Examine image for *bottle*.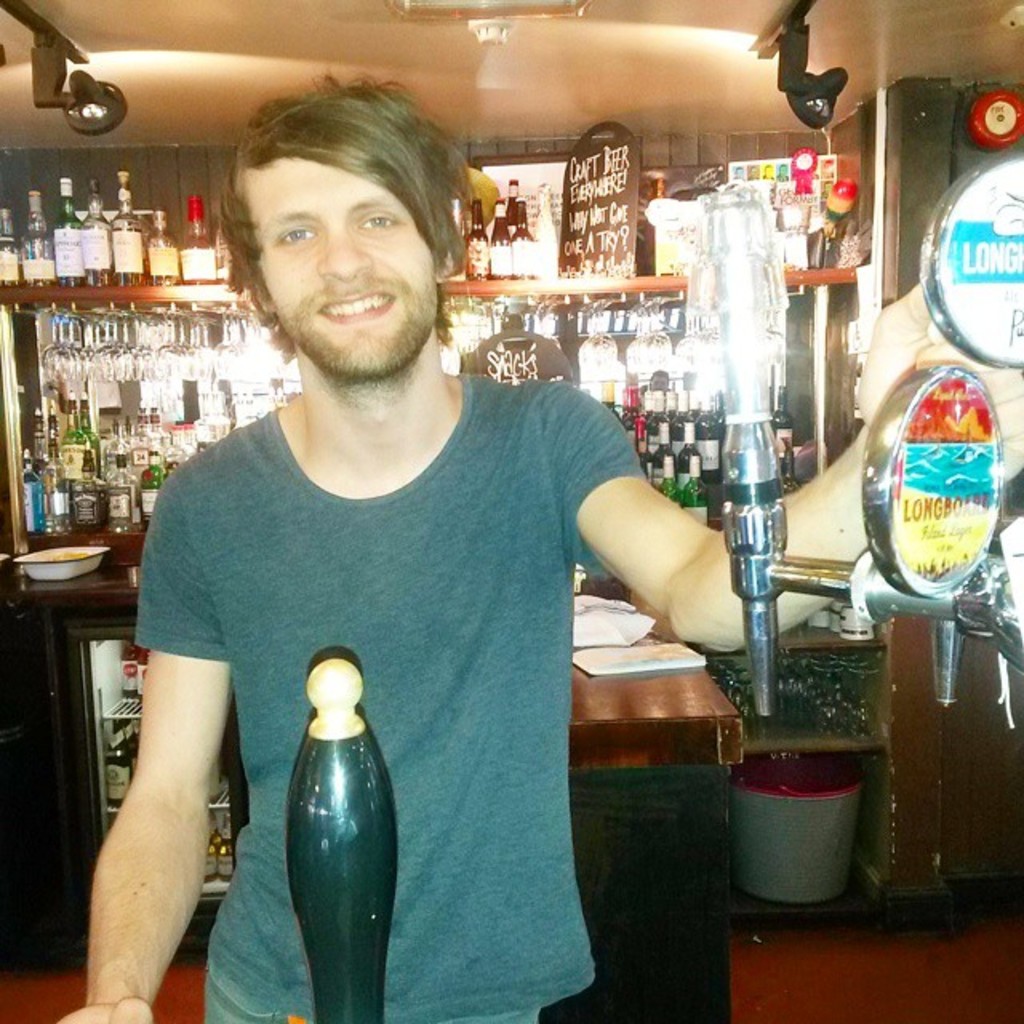
Examination result: left=46, top=165, right=82, bottom=286.
